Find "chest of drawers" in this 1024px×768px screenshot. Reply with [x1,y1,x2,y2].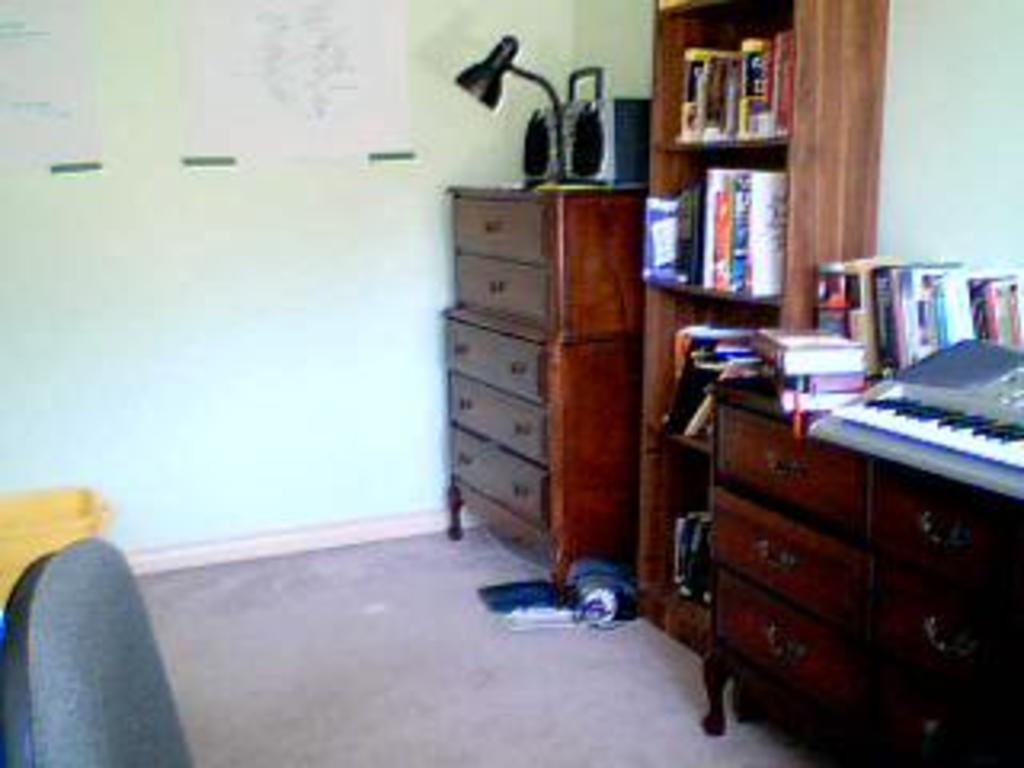
[438,182,650,589].
